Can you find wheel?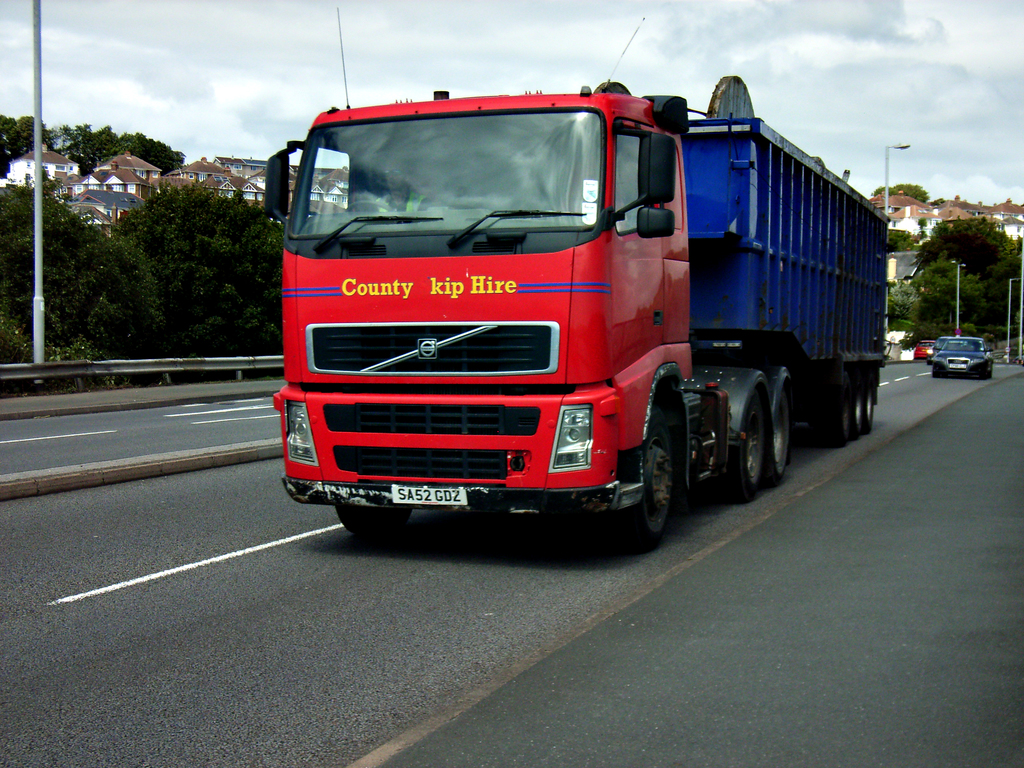
Yes, bounding box: [x1=334, y1=500, x2=413, y2=537].
